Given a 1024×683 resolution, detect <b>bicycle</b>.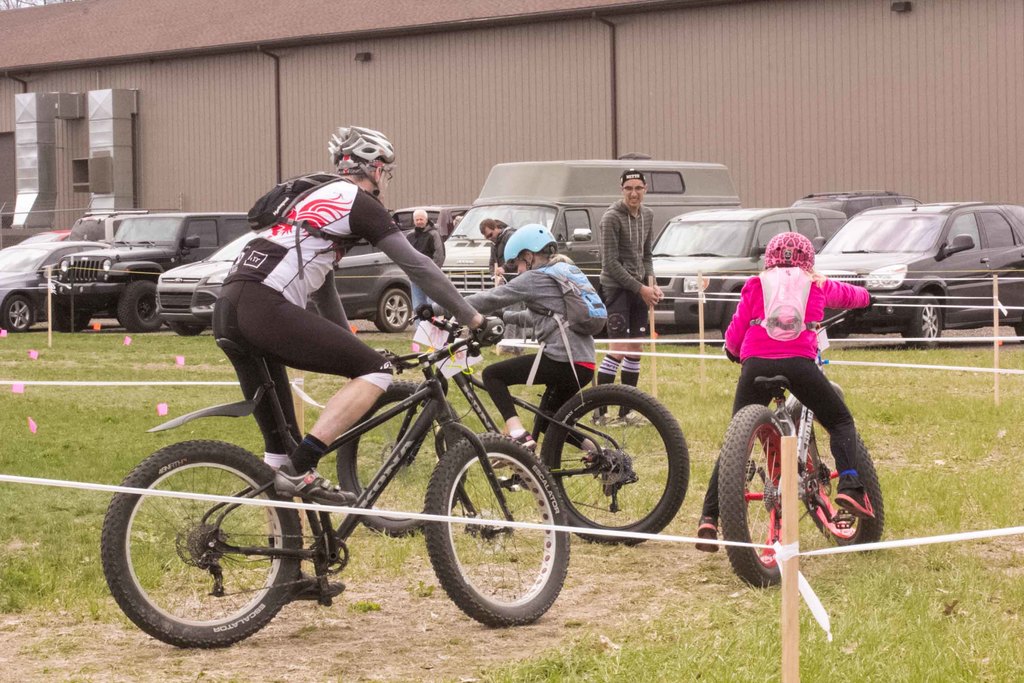
{"x1": 718, "y1": 294, "x2": 886, "y2": 589}.
